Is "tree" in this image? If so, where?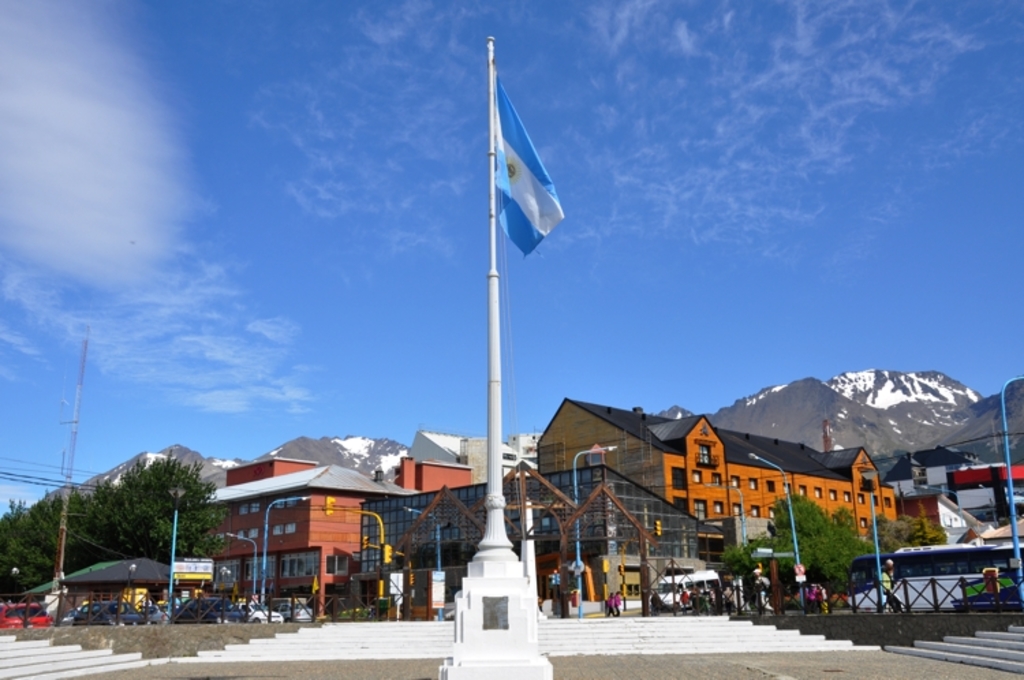
Yes, at pyautogui.locateOnScreen(49, 442, 214, 593).
